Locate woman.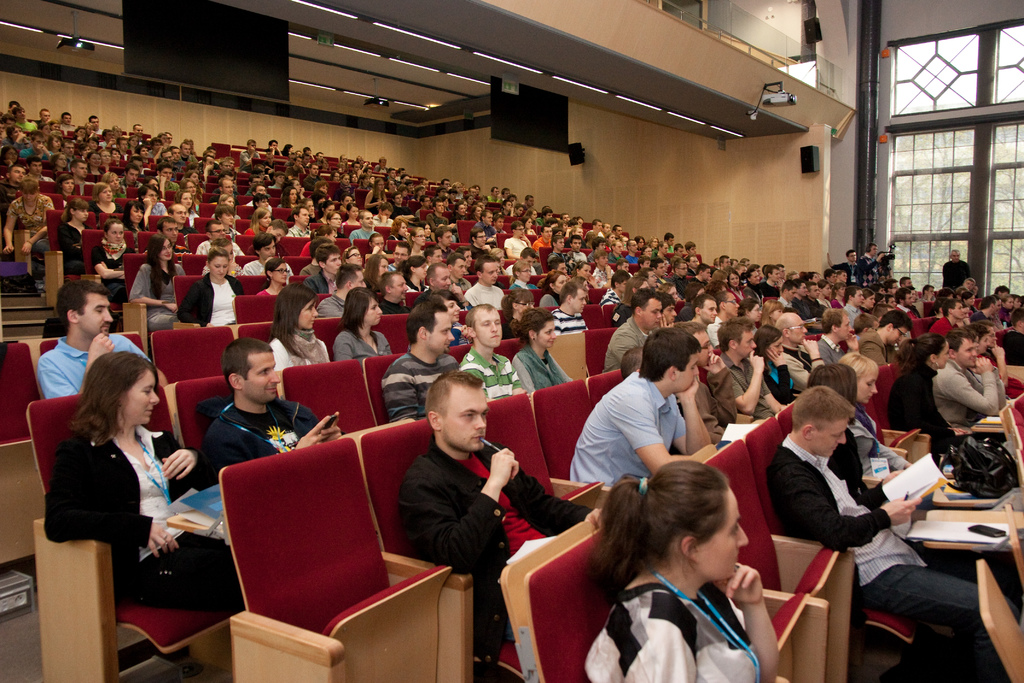
Bounding box: x1=247, y1=206, x2=275, y2=238.
